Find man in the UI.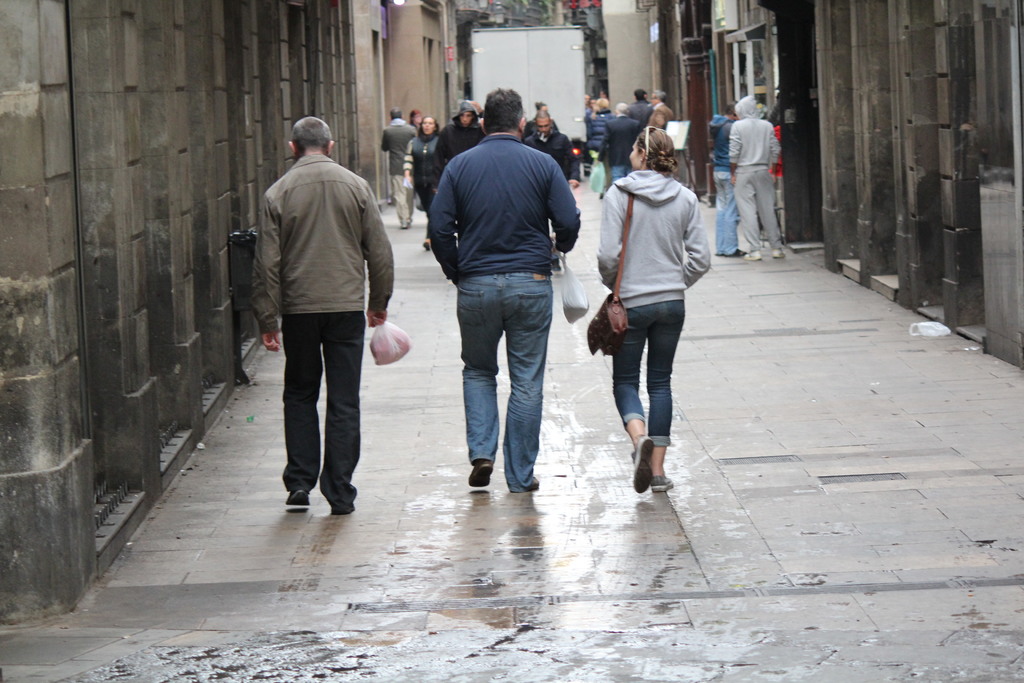
UI element at bbox(429, 86, 579, 493).
